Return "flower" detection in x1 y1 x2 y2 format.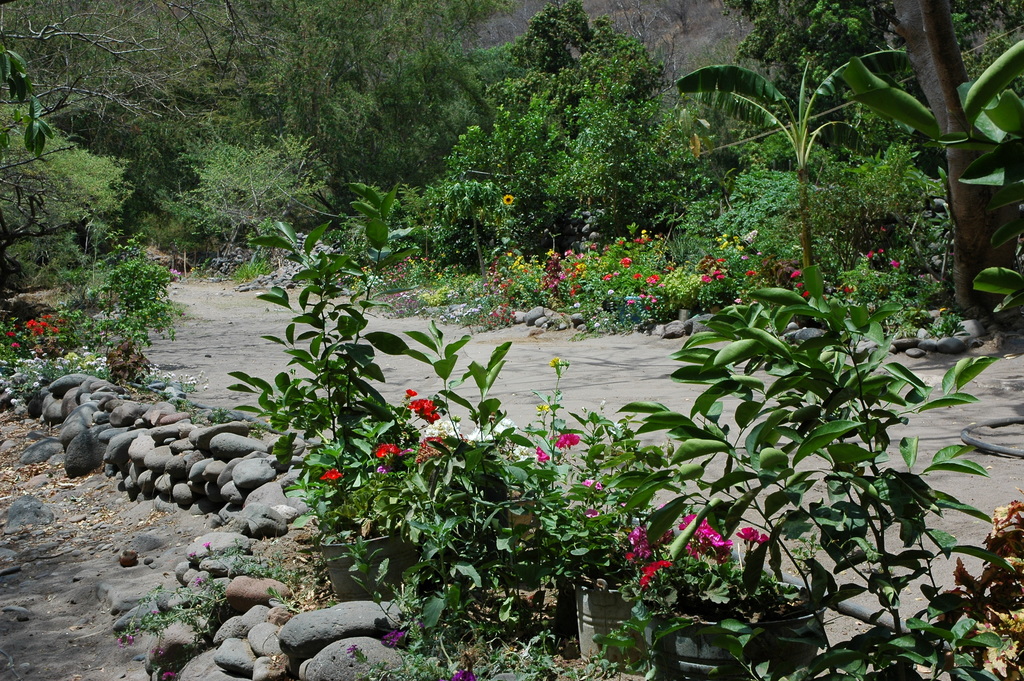
501 193 511 209.
